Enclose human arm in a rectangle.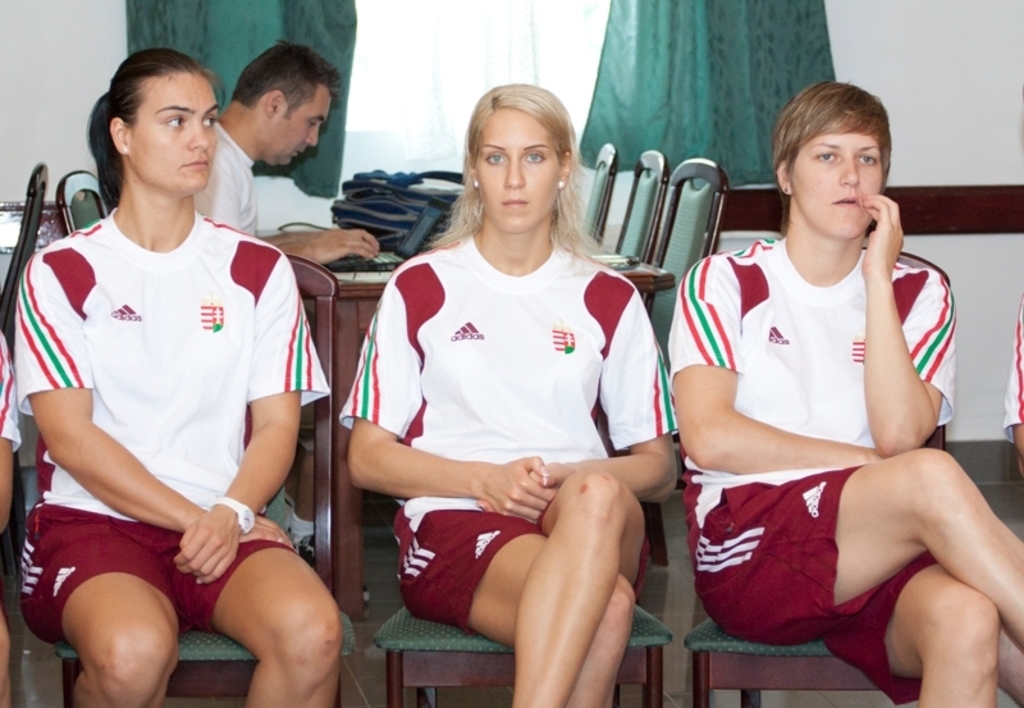
(343,260,573,526).
